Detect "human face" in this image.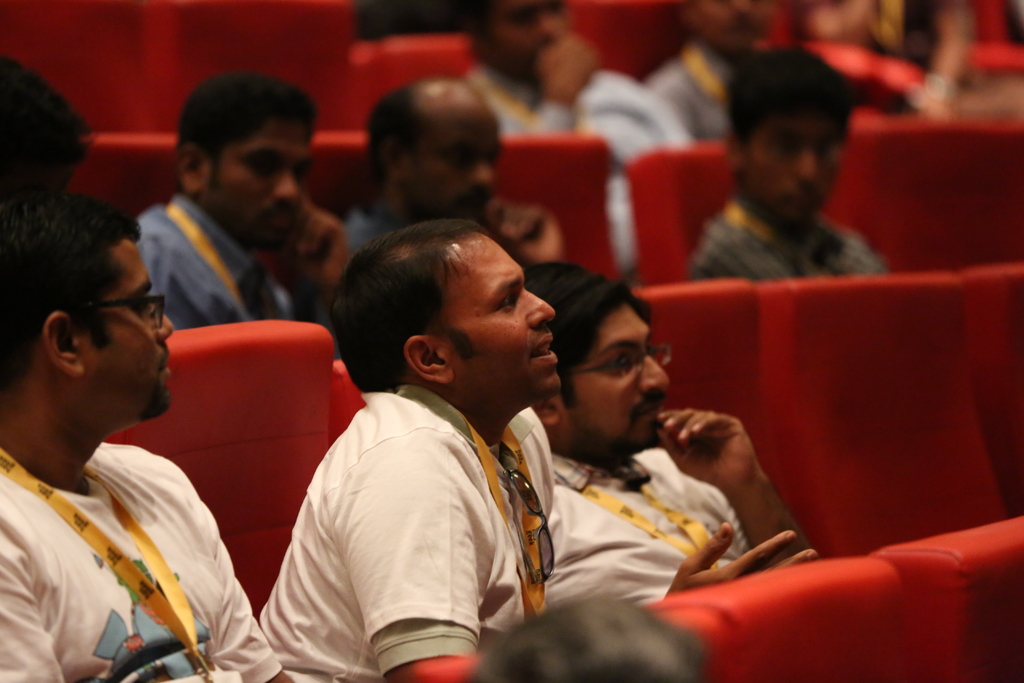
Detection: [left=89, top=239, right=174, bottom=420].
